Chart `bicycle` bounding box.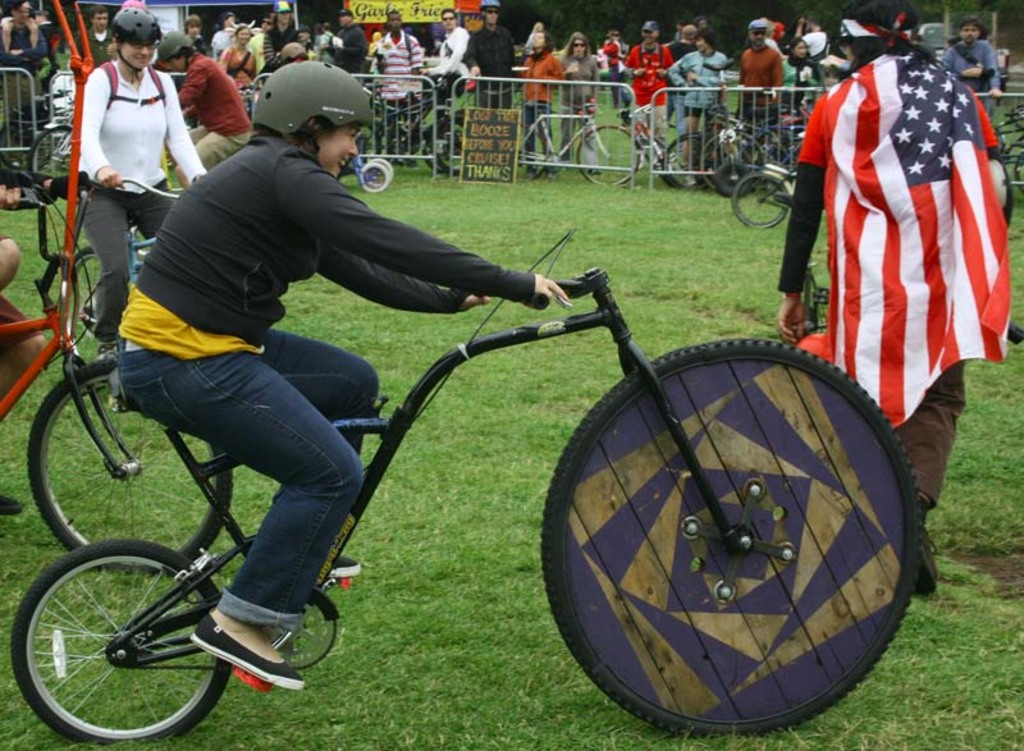
Charted: {"x1": 653, "y1": 122, "x2": 714, "y2": 183}.
